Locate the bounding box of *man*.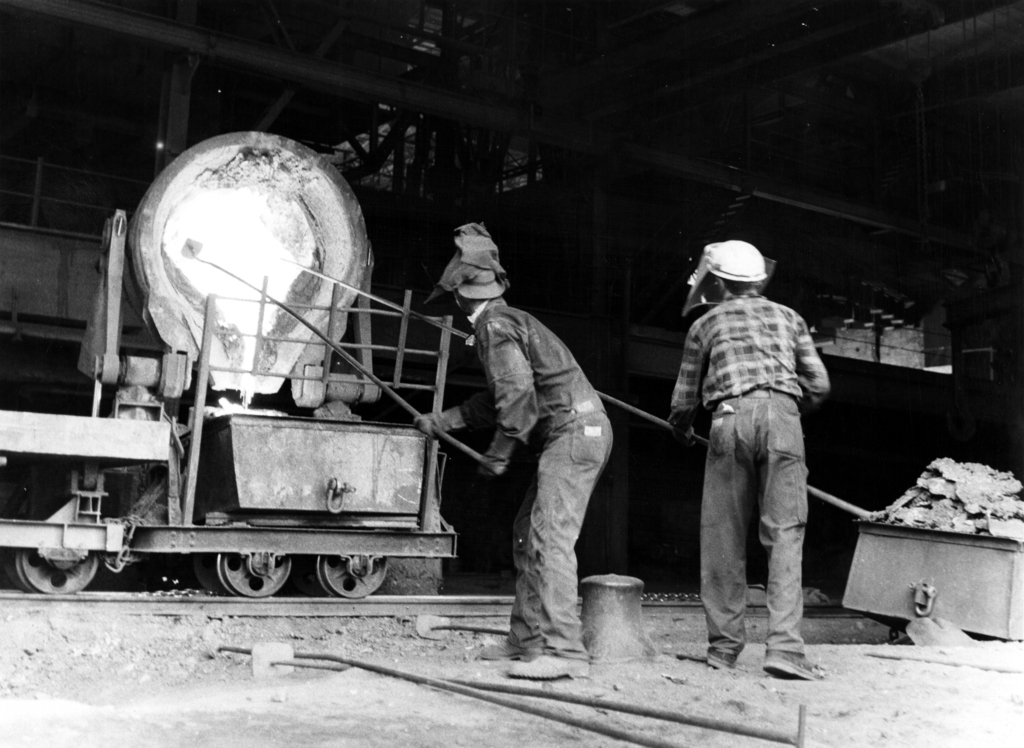
Bounding box: <box>417,241,630,678</box>.
